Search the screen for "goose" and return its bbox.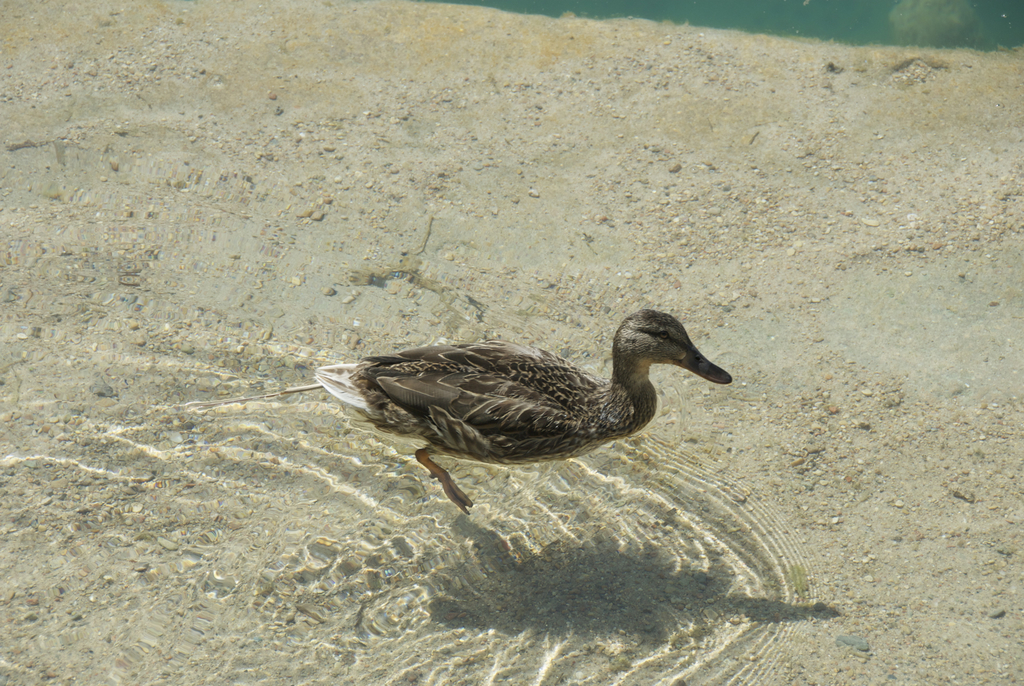
Found: l=318, t=313, r=773, b=512.
